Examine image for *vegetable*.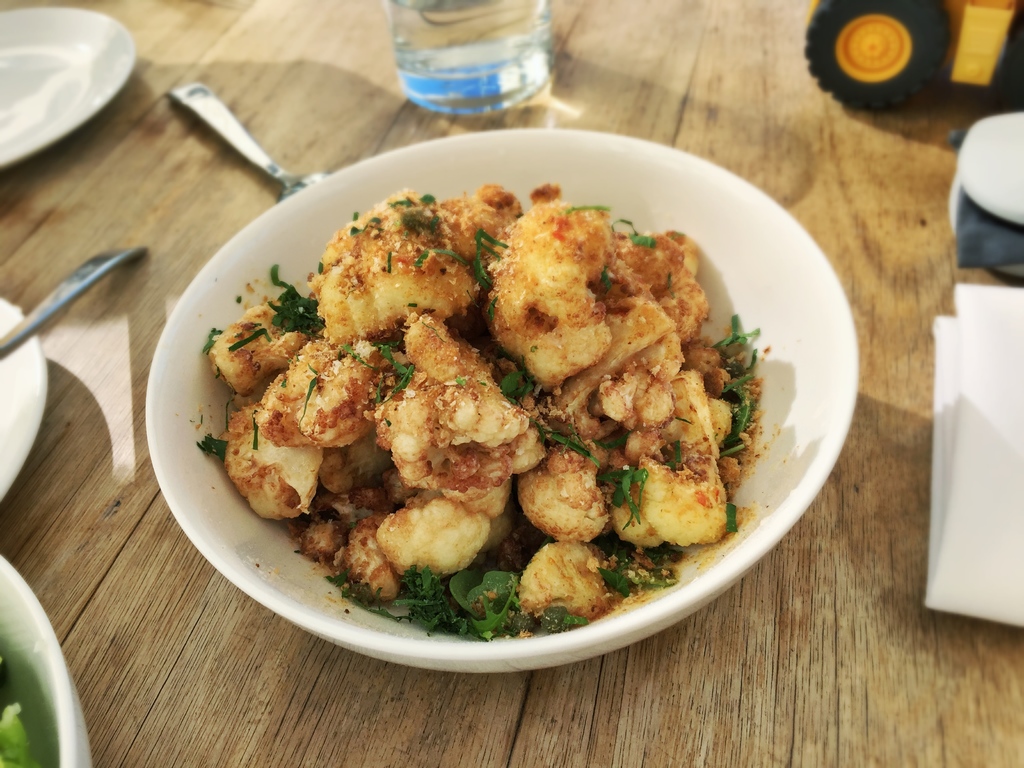
Examination result: bbox=[604, 269, 611, 291].
